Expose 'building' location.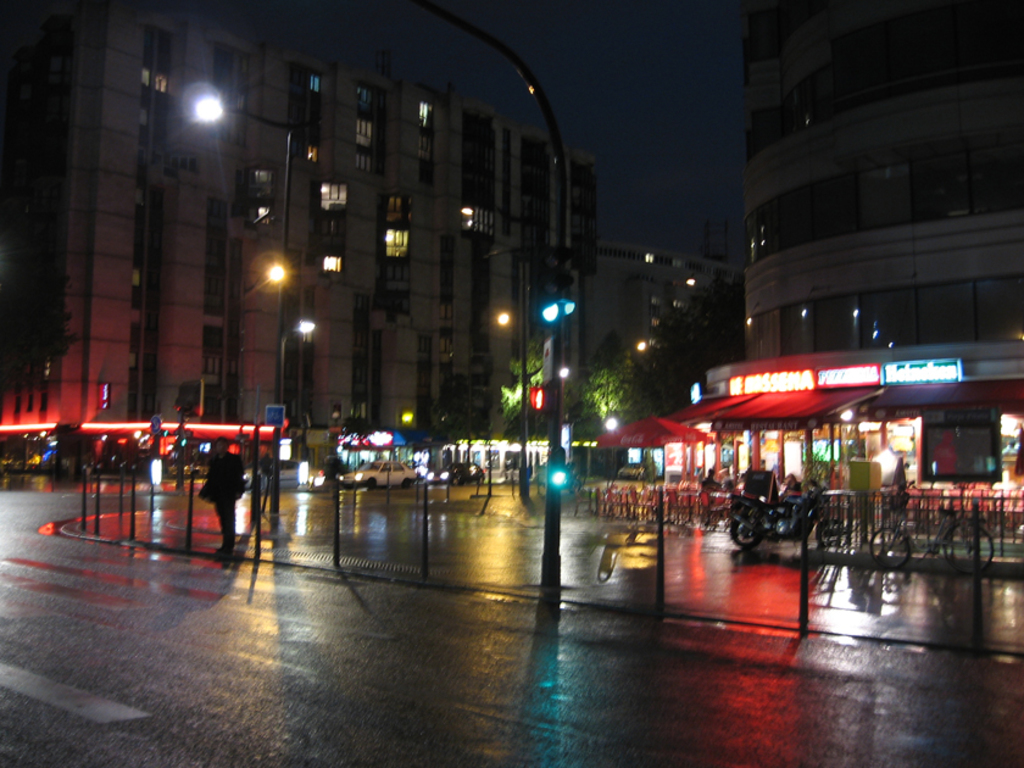
Exposed at 592, 244, 748, 371.
